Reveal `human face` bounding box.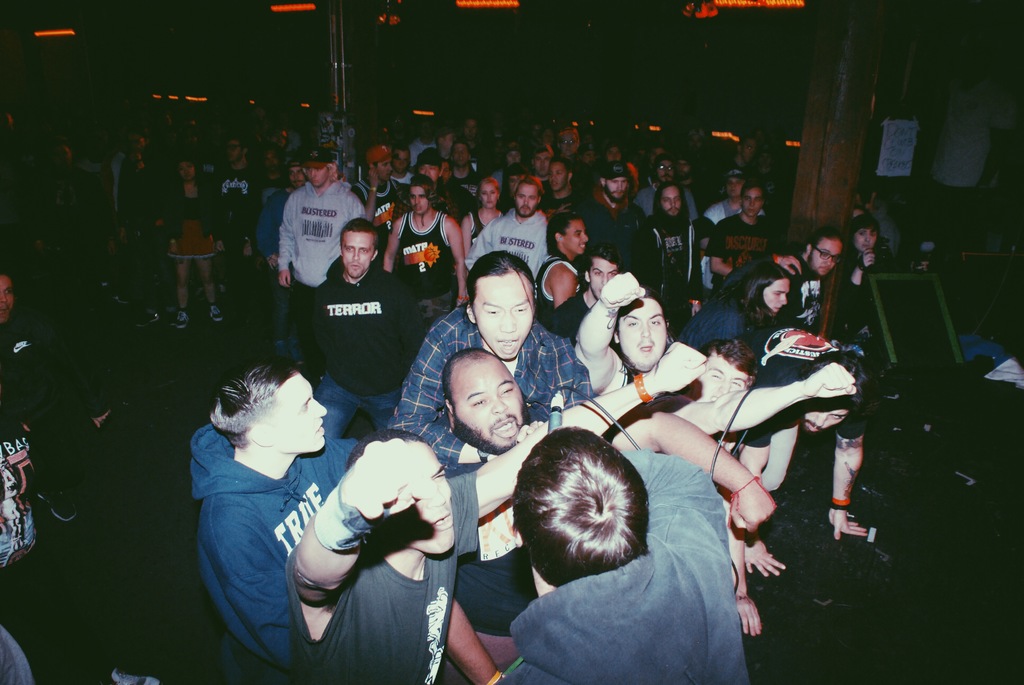
Revealed: [x1=401, y1=437, x2=458, y2=555].
